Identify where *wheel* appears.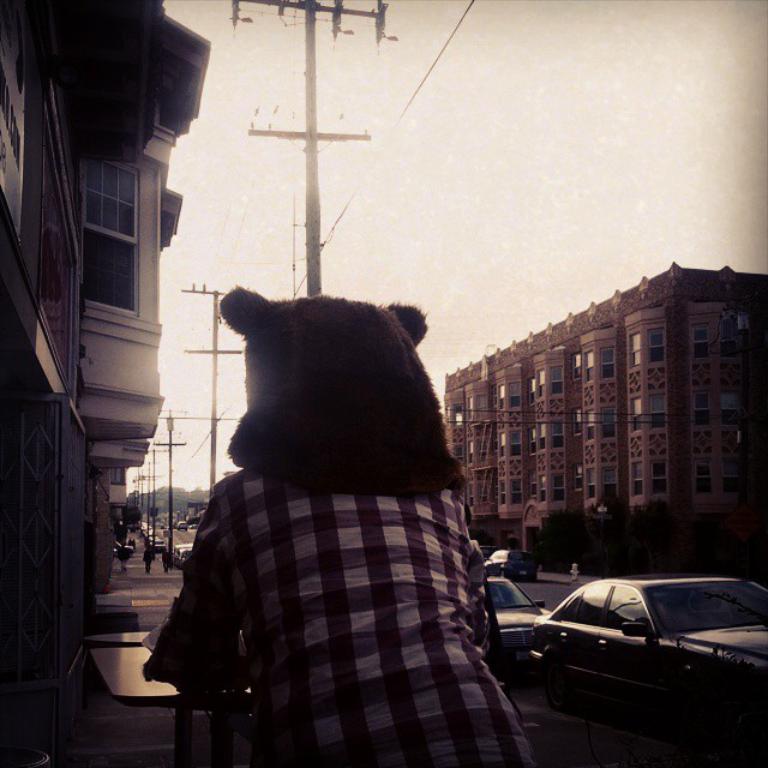
Appears at box=[547, 656, 577, 712].
